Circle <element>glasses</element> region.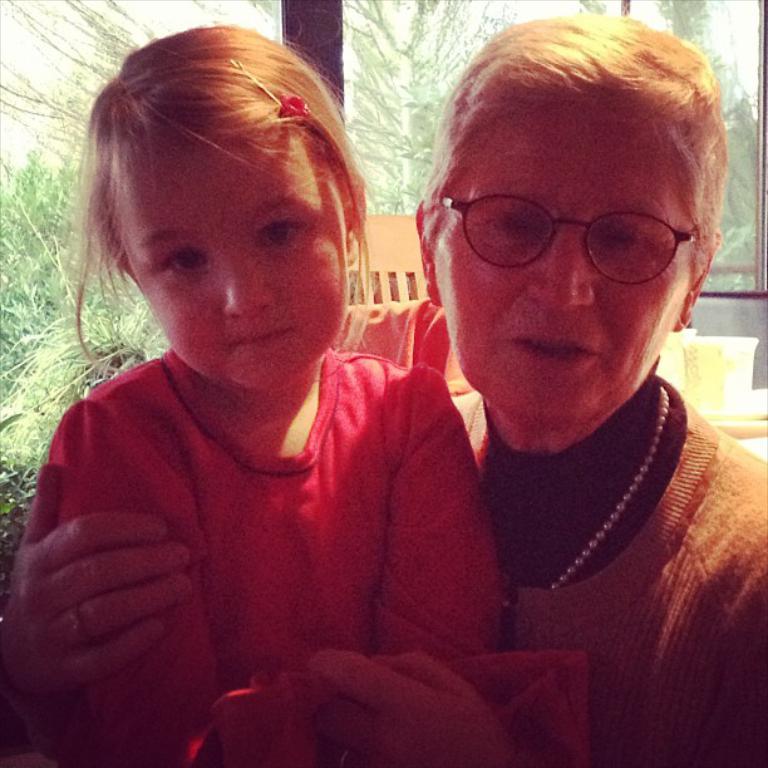
Region: [433,191,710,294].
